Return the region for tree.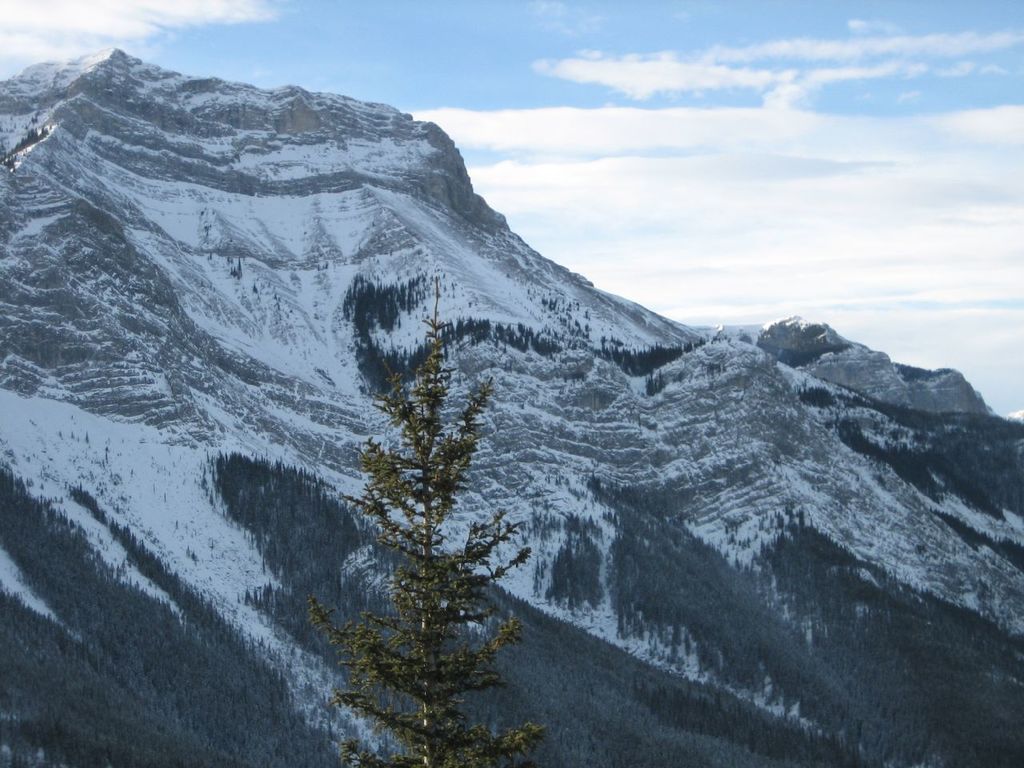
Rect(307, 270, 553, 767).
